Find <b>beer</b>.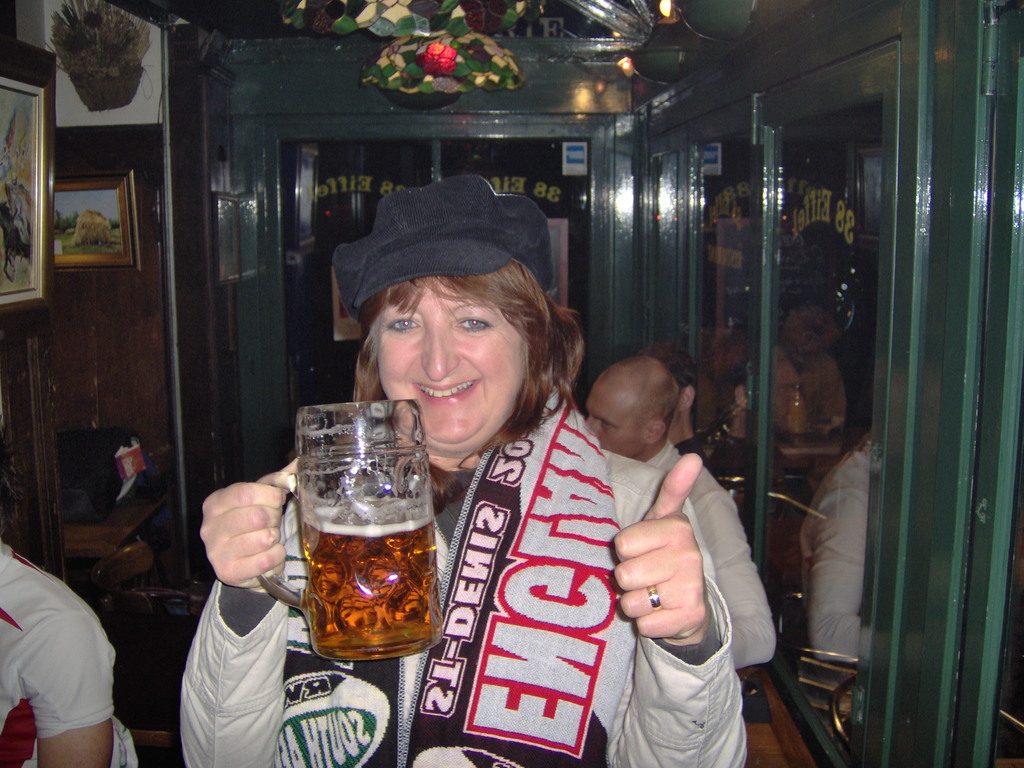
(x1=252, y1=400, x2=456, y2=667).
